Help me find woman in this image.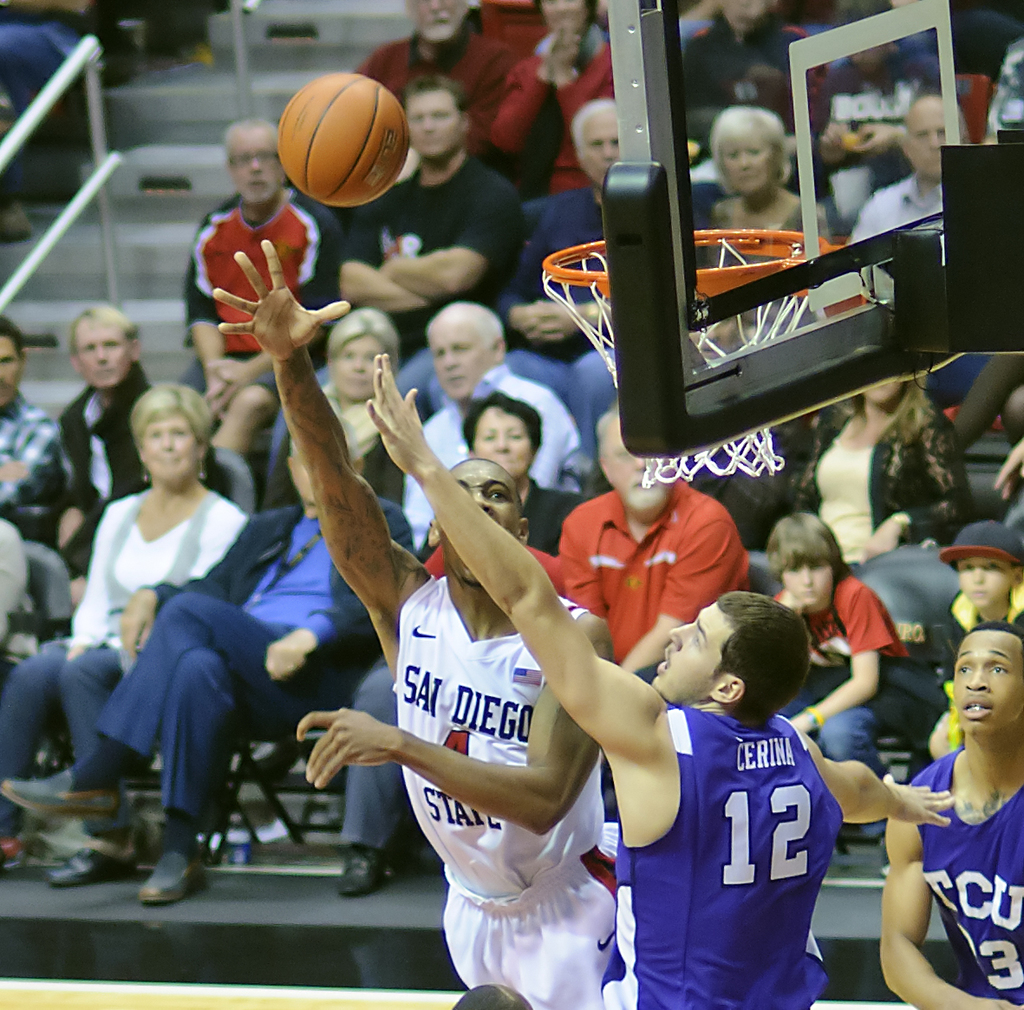
Found it: 261, 309, 427, 509.
